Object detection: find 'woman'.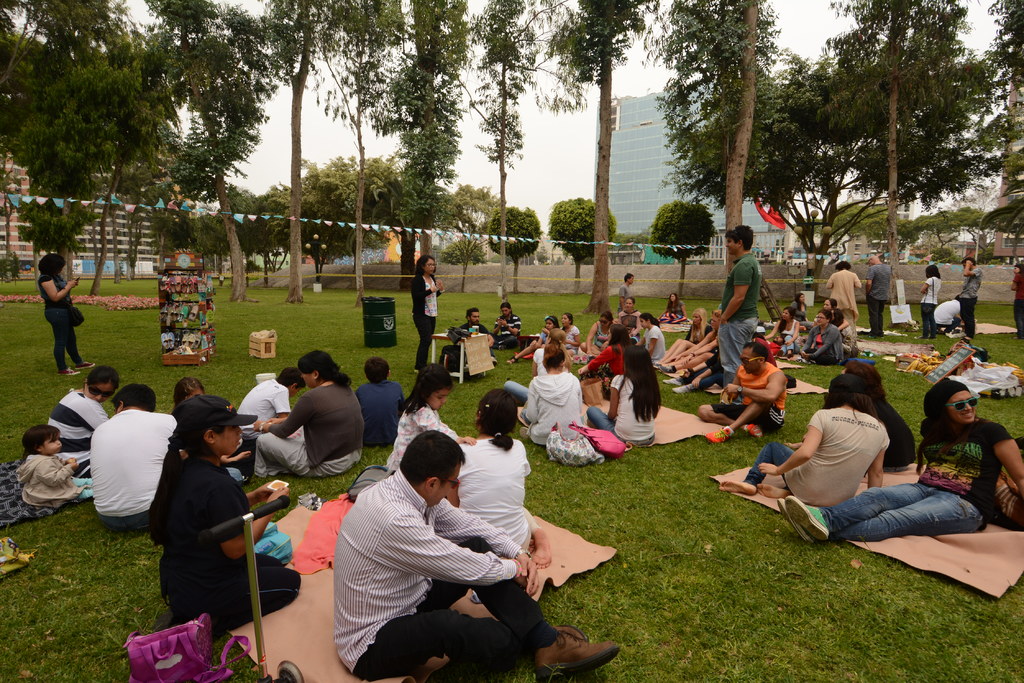
bbox=(585, 344, 662, 447).
